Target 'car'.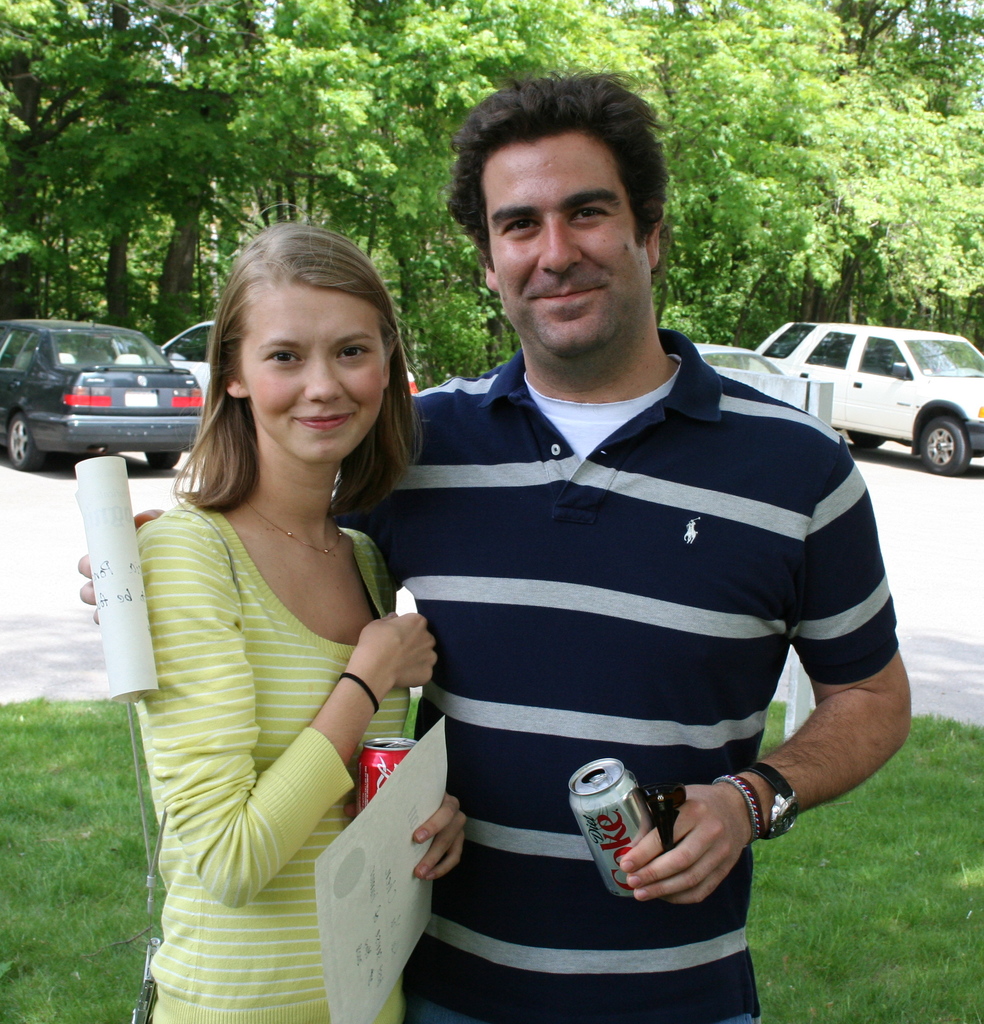
Target region: [x1=761, y1=328, x2=983, y2=471].
